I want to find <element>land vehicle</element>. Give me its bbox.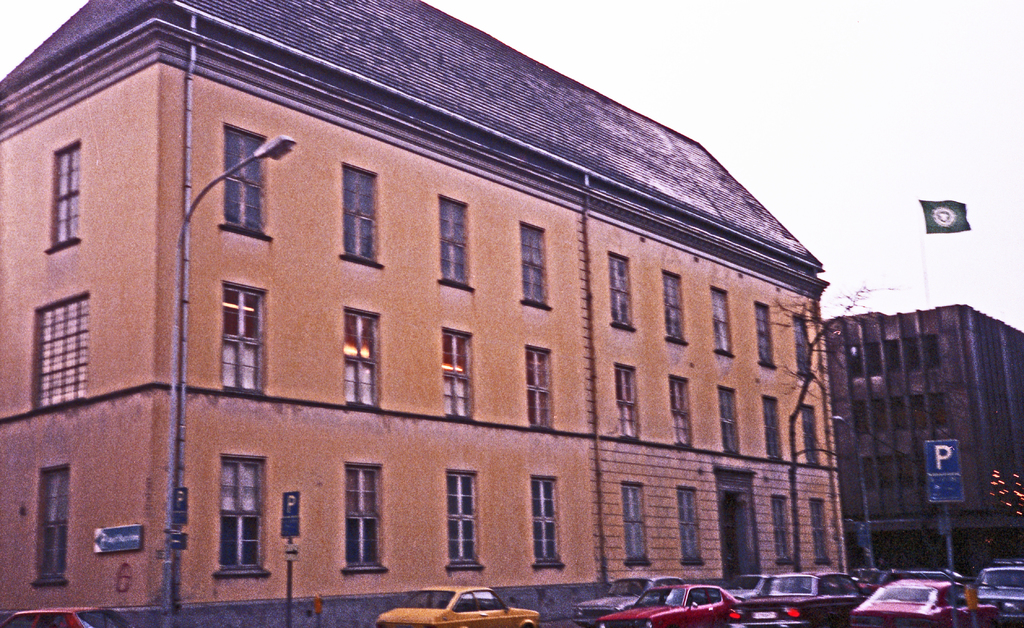
{"left": 572, "top": 571, "right": 691, "bottom": 618}.
